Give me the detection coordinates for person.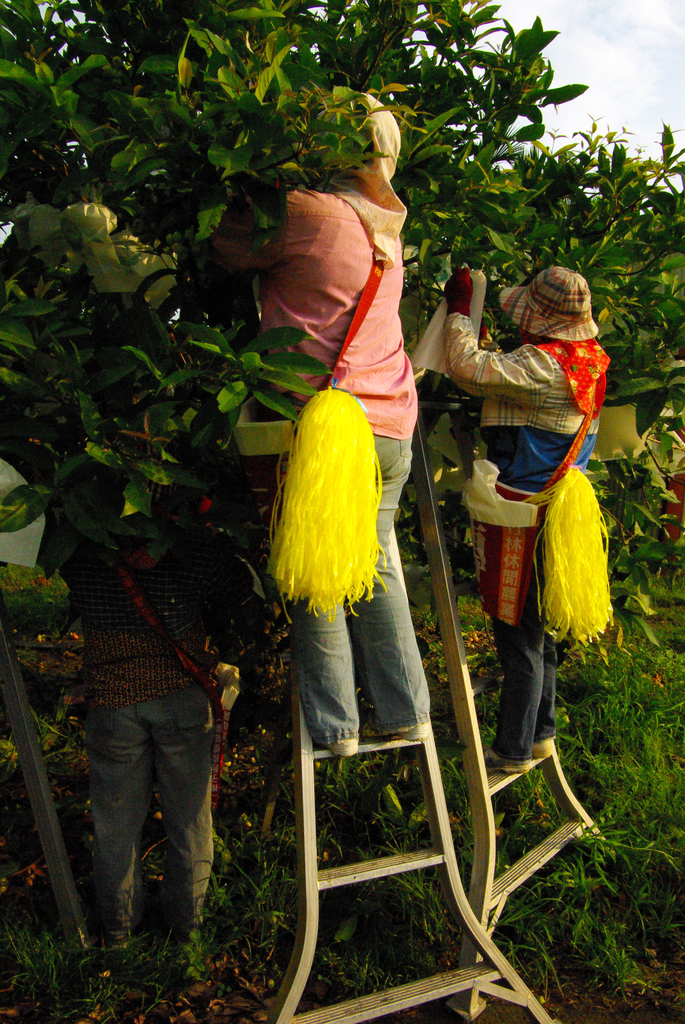
x1=257 y1=134 x2=450 y2=831.
